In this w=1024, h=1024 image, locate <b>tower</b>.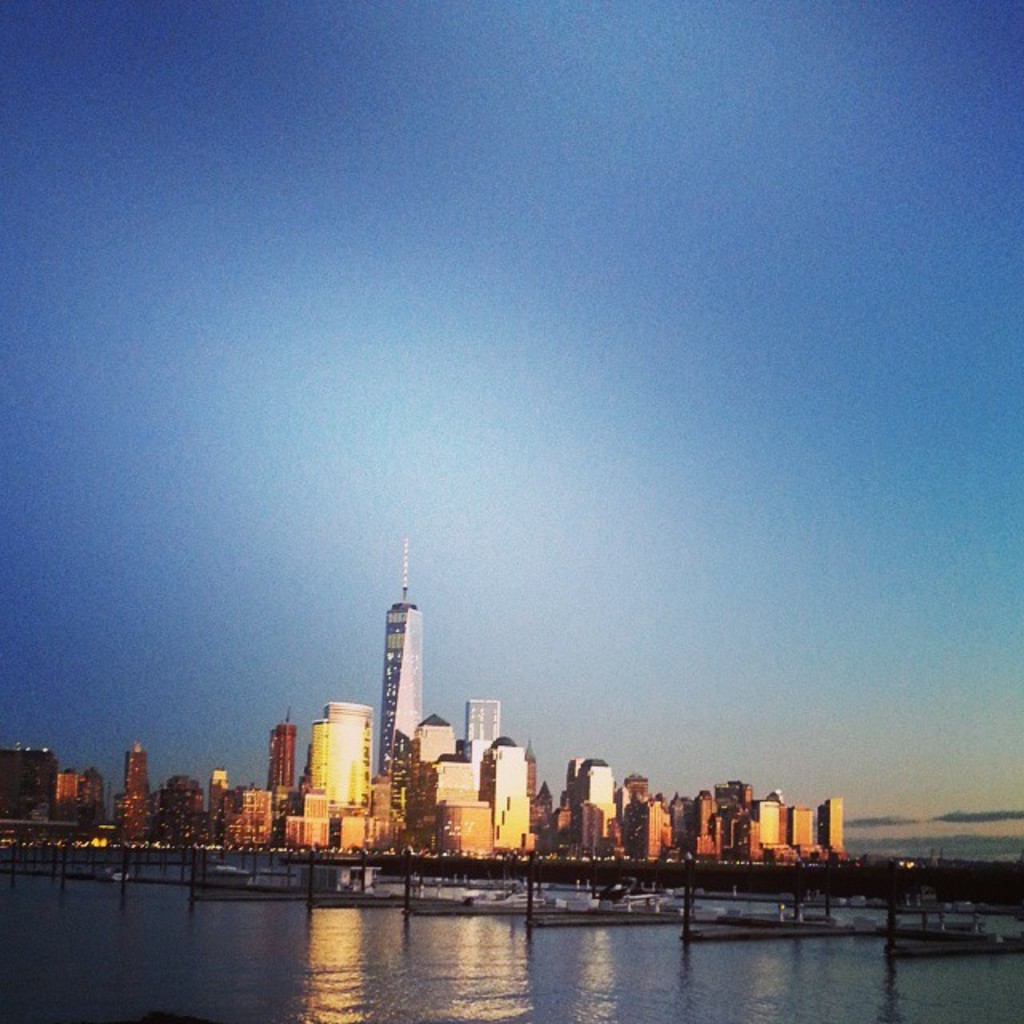
Bounding box: x1=819 y1=800 x2=851 y2=858.
